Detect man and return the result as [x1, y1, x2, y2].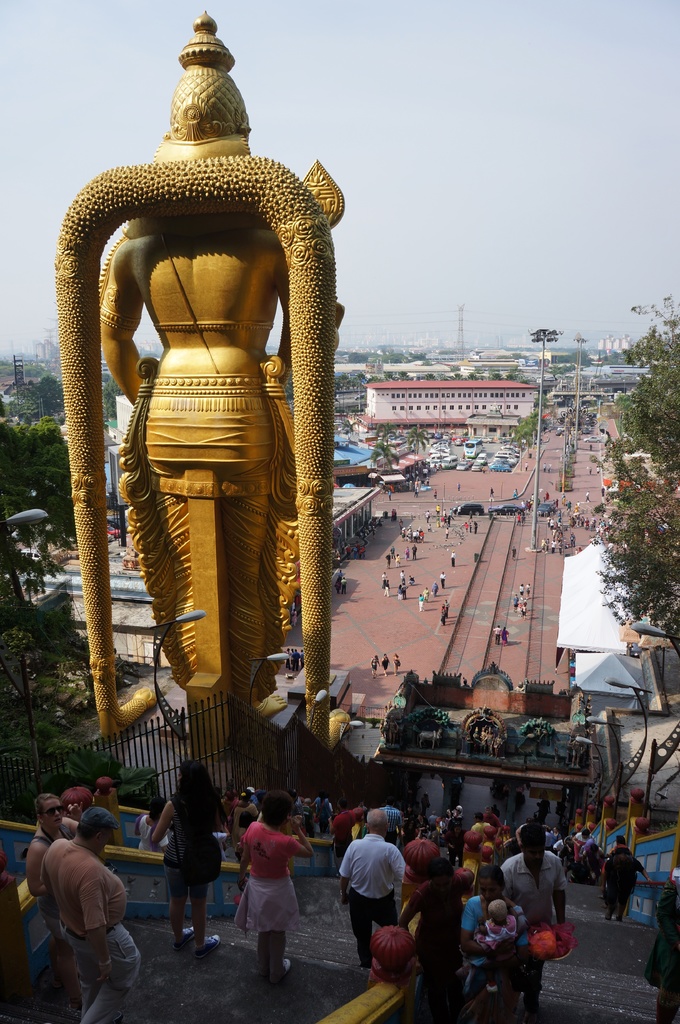
[558, 539, 562, 553].
